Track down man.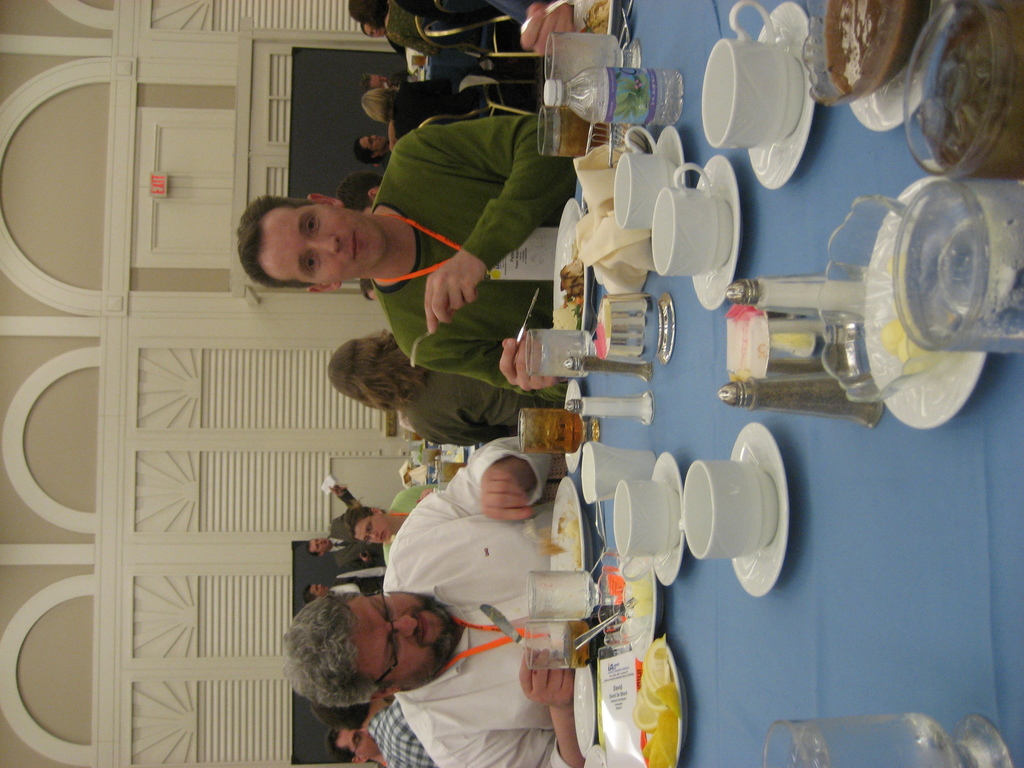
Tracked to (309, 479, 385, 569).
